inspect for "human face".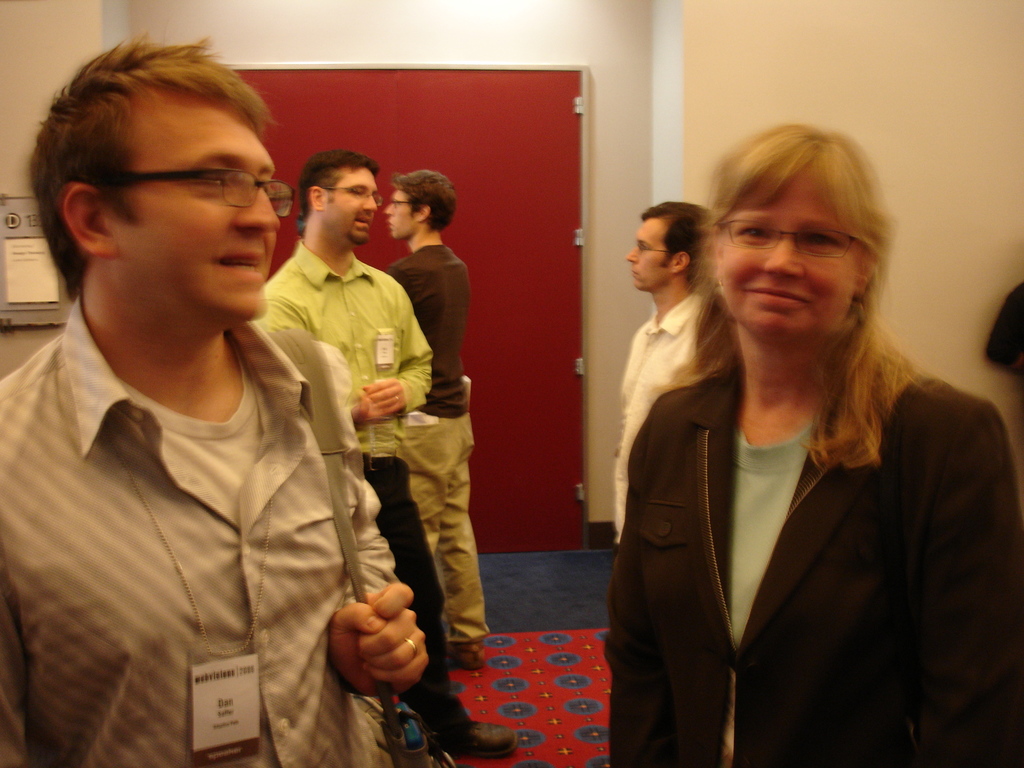
Inspection: region(625, 222, 664, 291).
